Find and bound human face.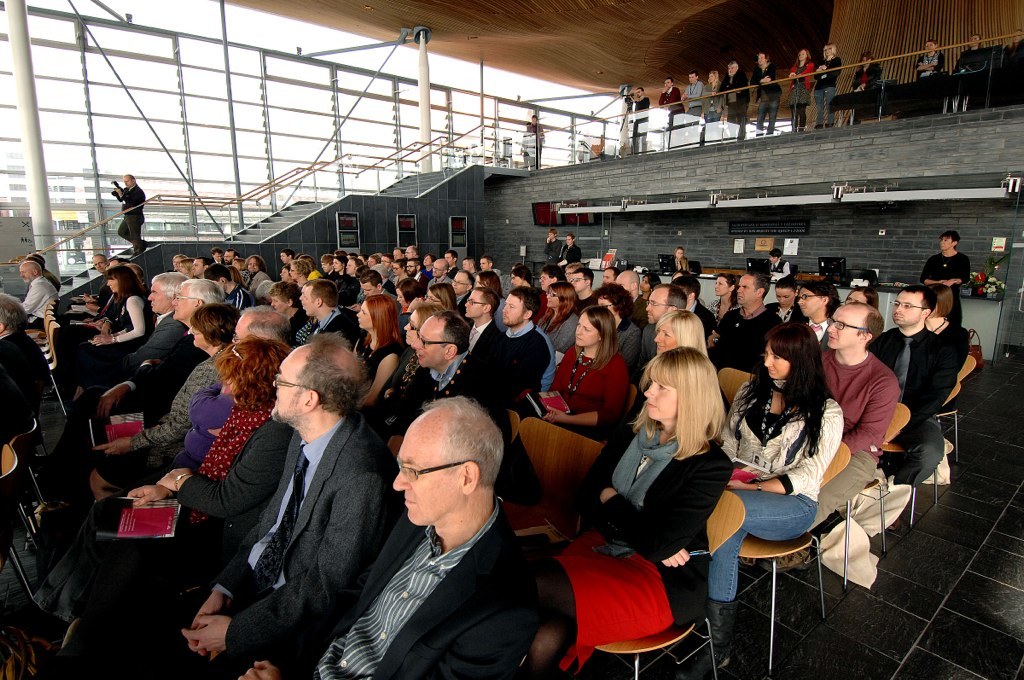
Bound: x1=828, y1=309, x2=855, y2=347.
